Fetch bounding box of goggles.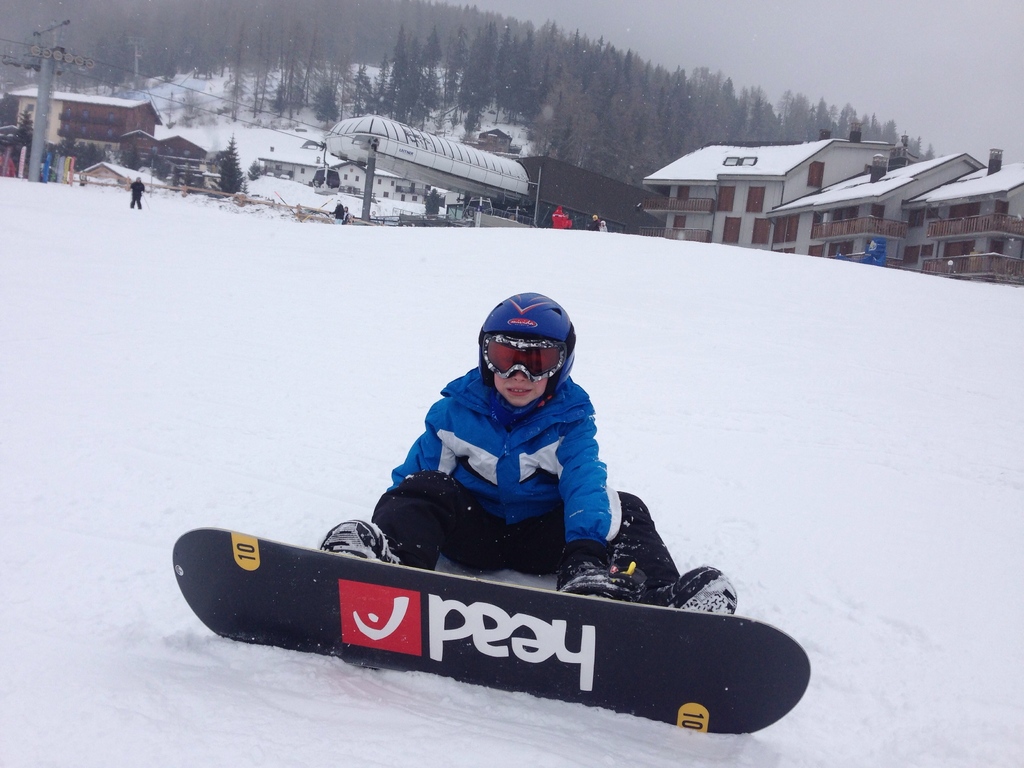
Bbox: 487 337 572 381.
